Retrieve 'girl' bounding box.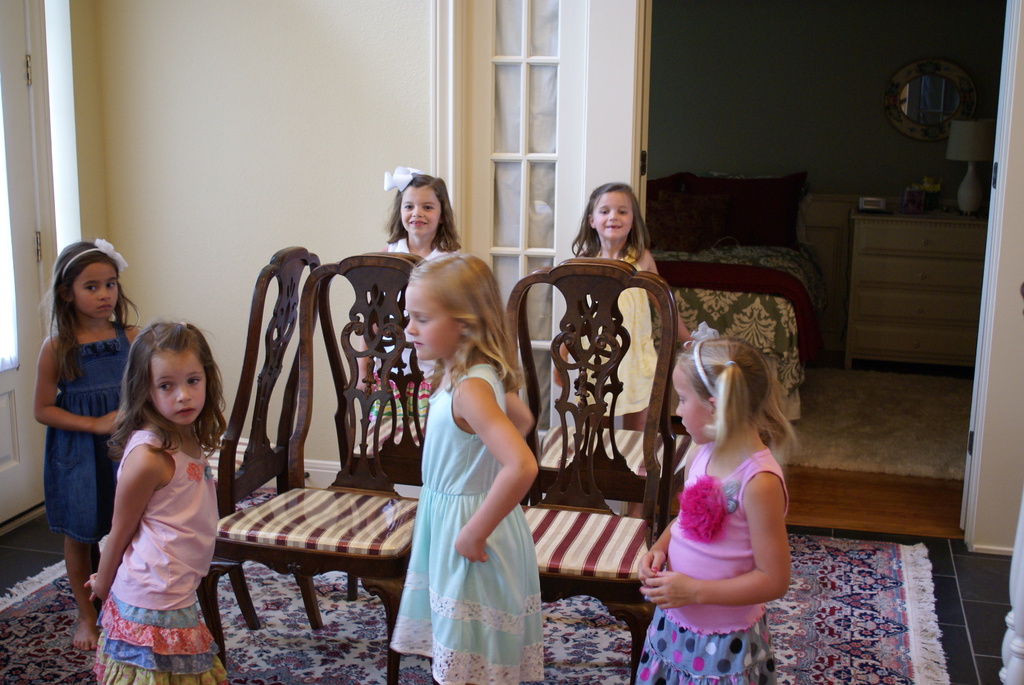
Bounding box: (553,182,696,517).
